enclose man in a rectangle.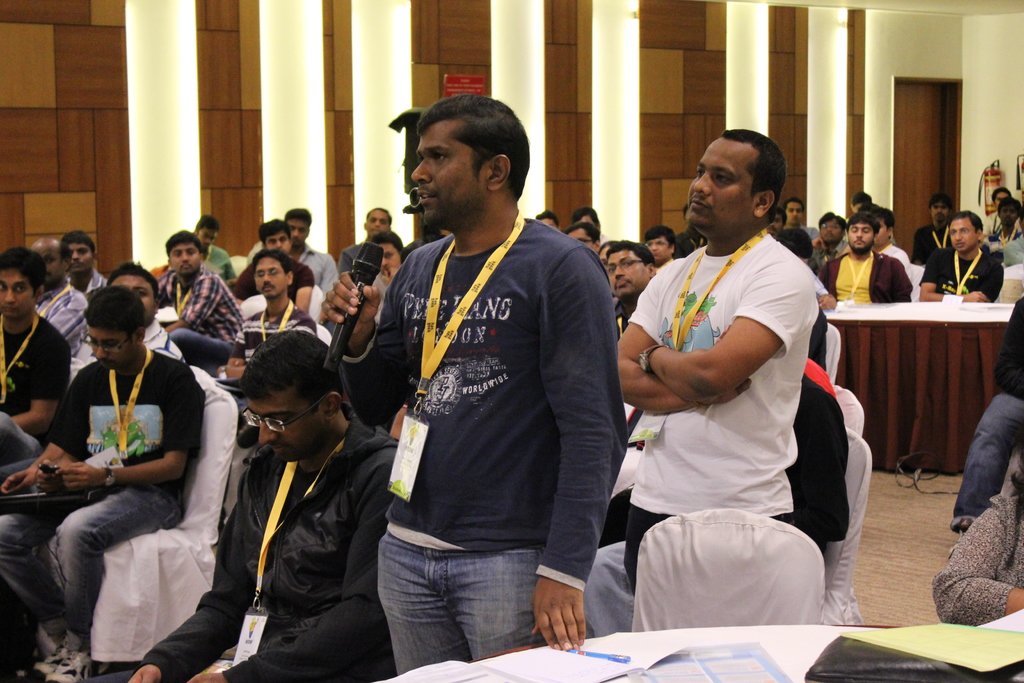
[30,233,88,355].
